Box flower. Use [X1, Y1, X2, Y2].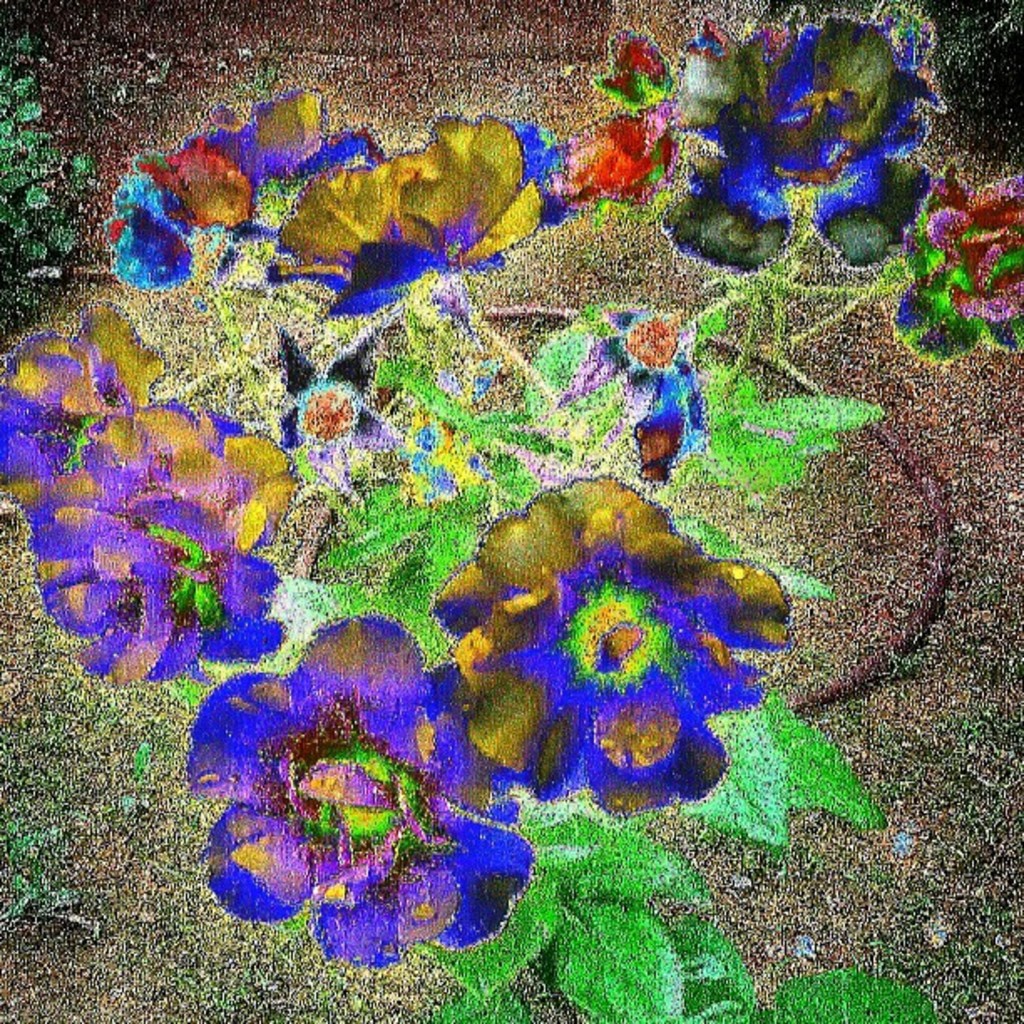
[895, 159, 1022, 360].
